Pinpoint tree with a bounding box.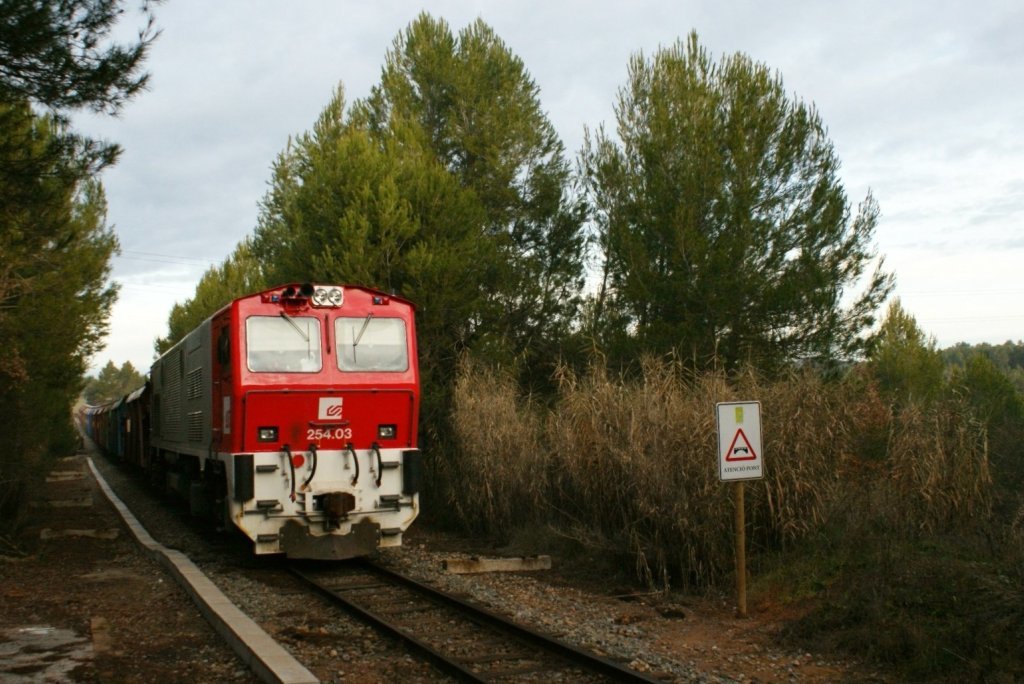
<region>562, 27, 904, 381</region>.
